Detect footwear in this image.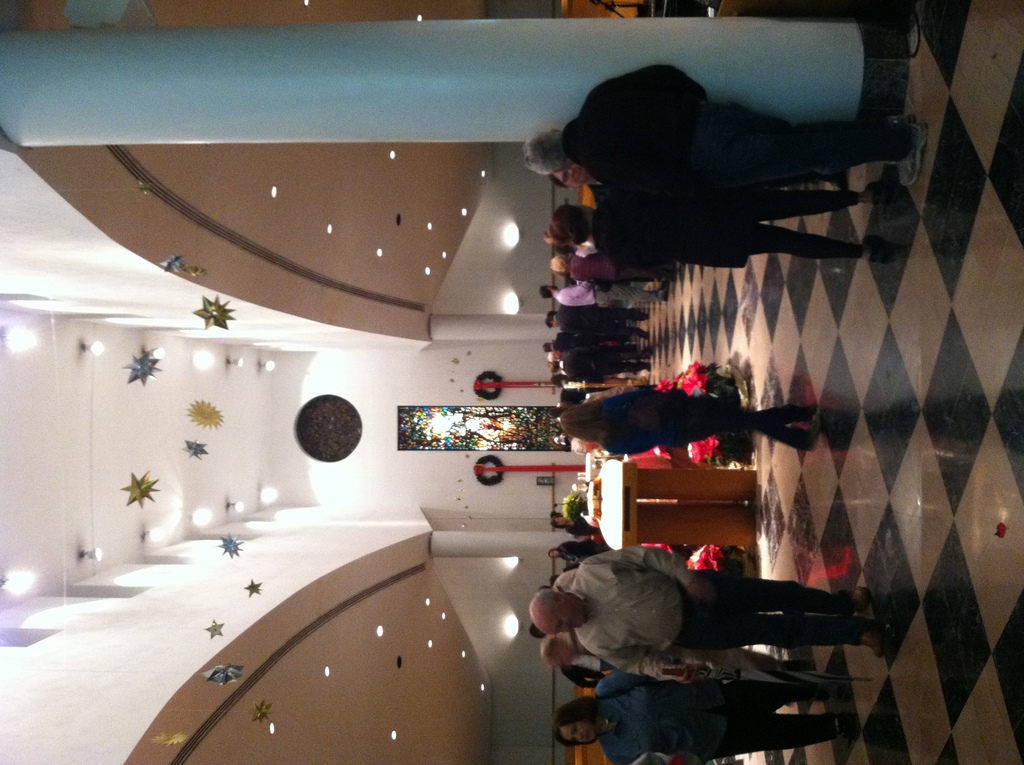
Detection: 864/165/897/208.
